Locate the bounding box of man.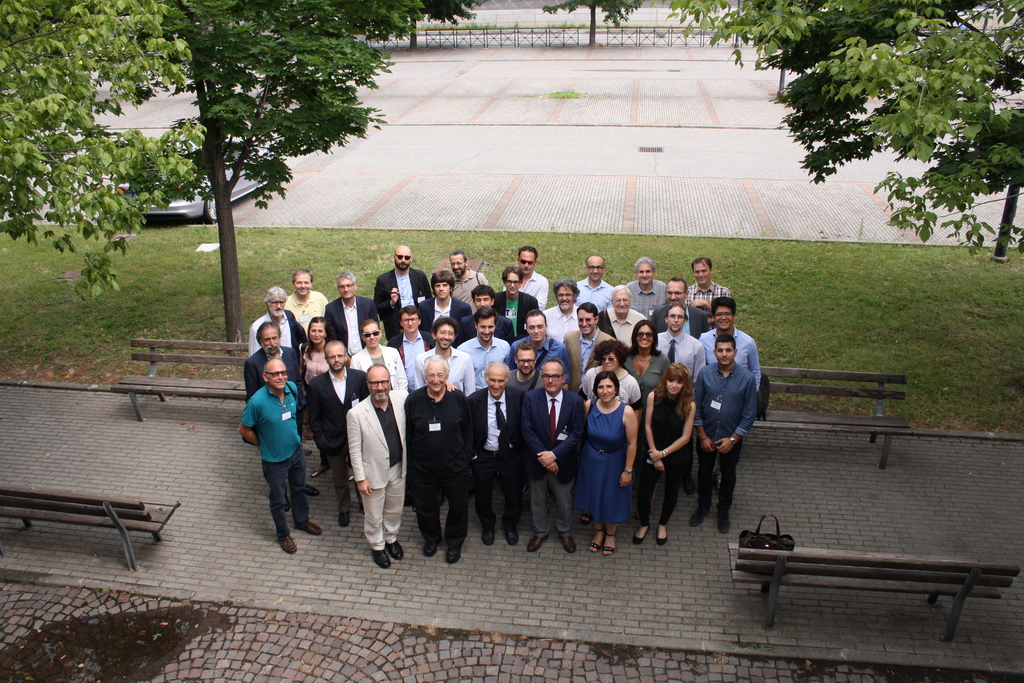
Bounding box: locate(470, 287, 506, 342).
